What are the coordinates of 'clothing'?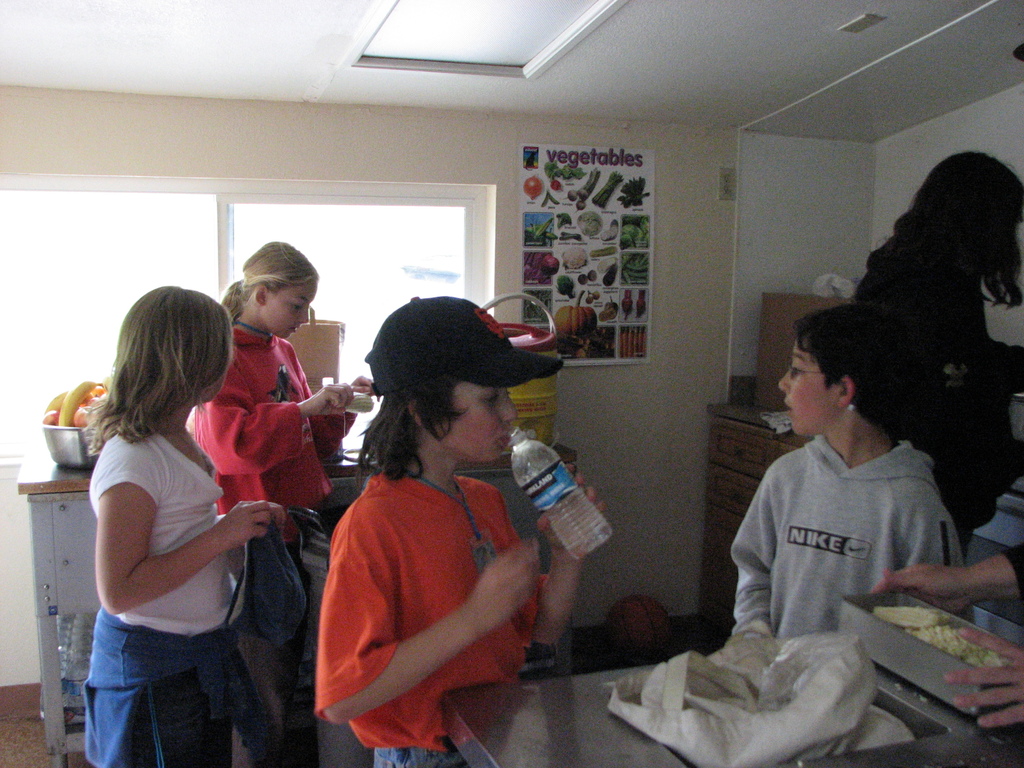
Rect(730, 385, 974, 672).
